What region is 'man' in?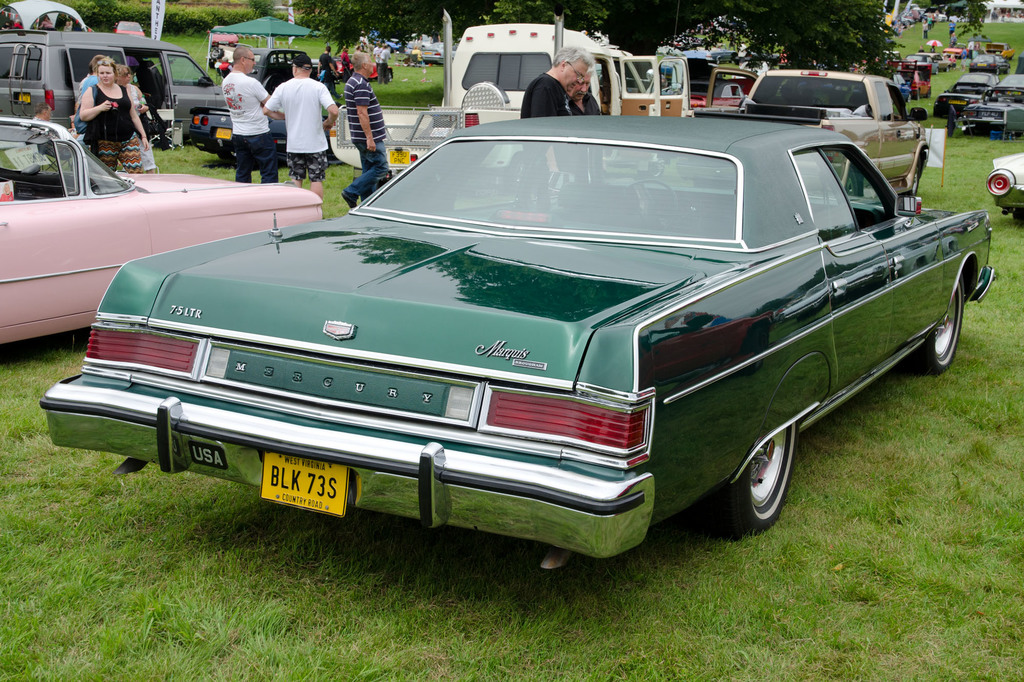
x1=342, y1=52, x2=387, y2=211.
